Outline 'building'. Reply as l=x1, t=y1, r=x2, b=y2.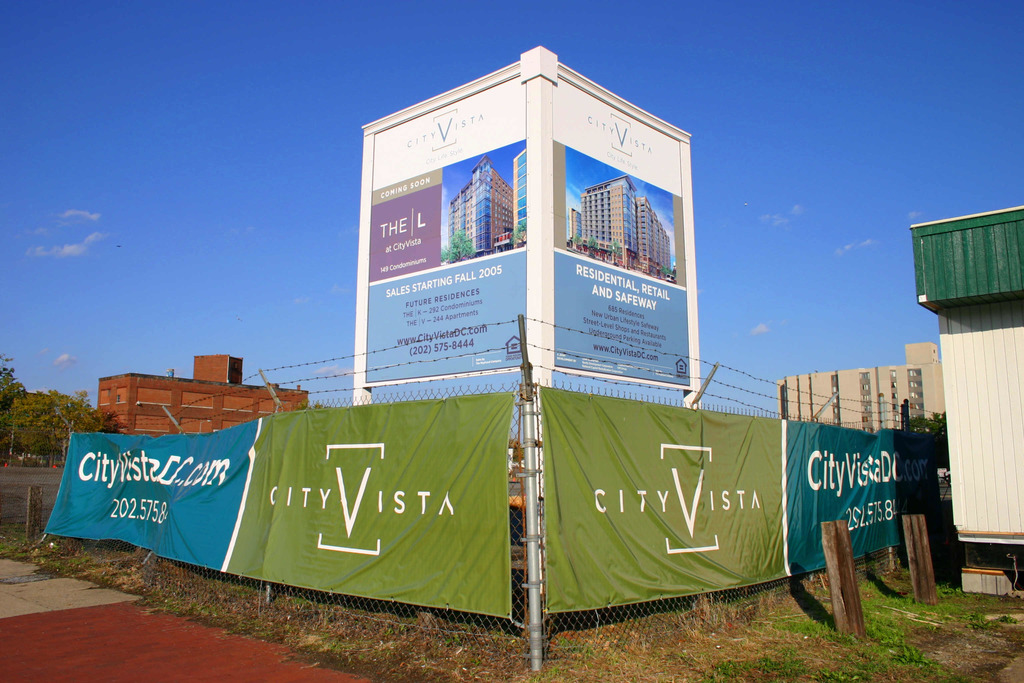
l=450, t=156, r=511, b=255.
